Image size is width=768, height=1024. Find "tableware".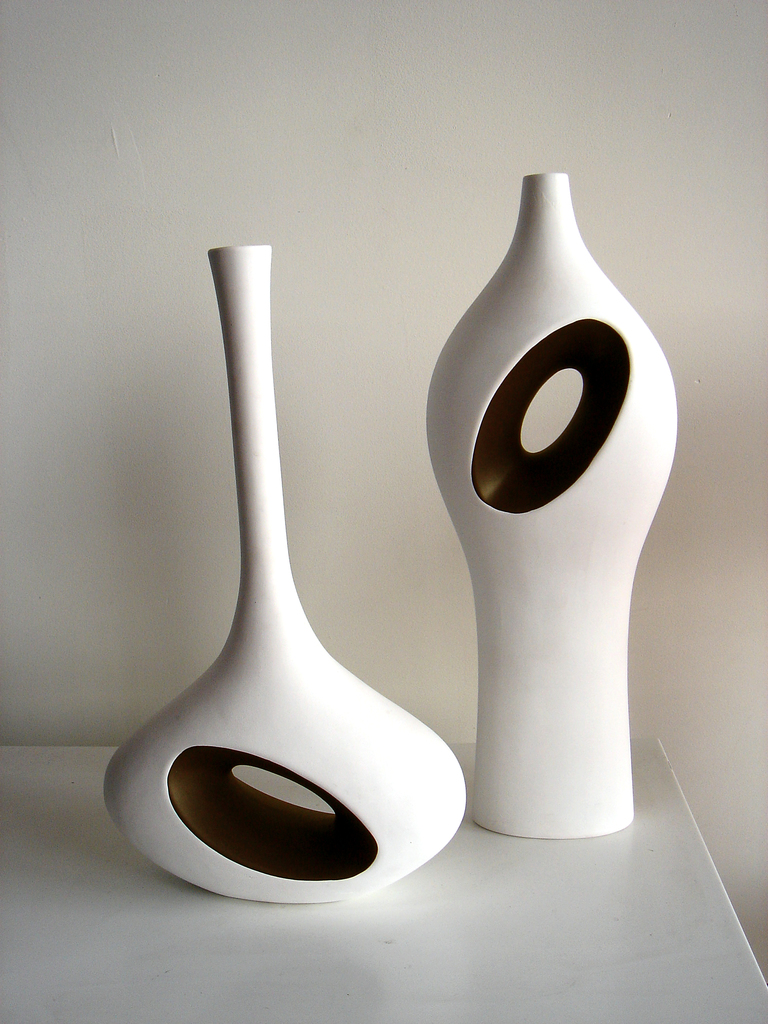
<region>423, 170, 676, 840</region>.
